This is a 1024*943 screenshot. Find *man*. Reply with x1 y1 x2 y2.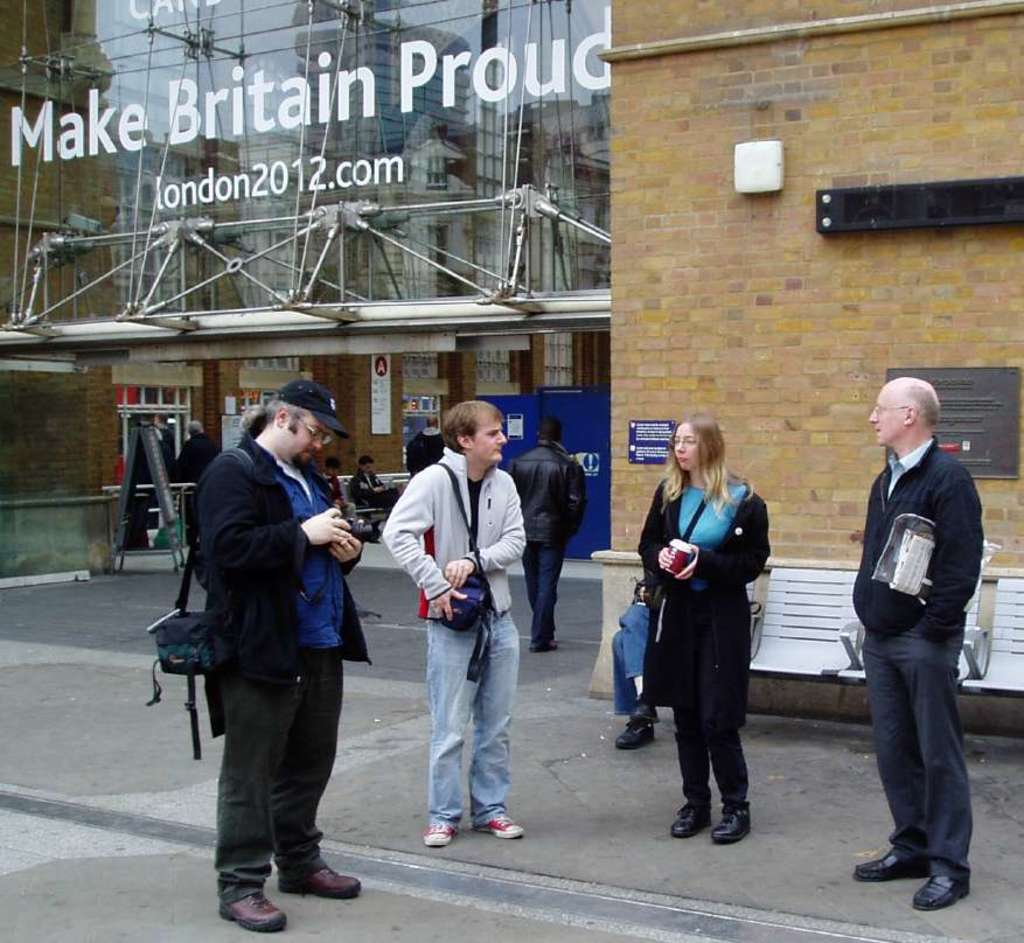
400 411 444 476.
